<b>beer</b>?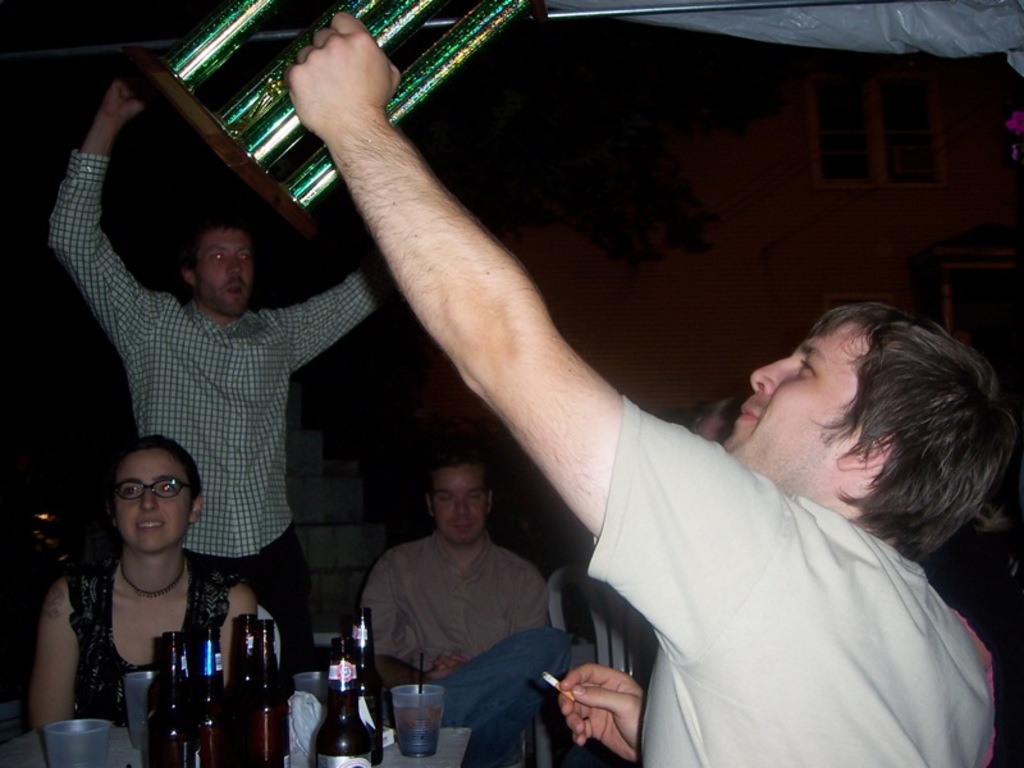
(188, 618, 232, 767)
